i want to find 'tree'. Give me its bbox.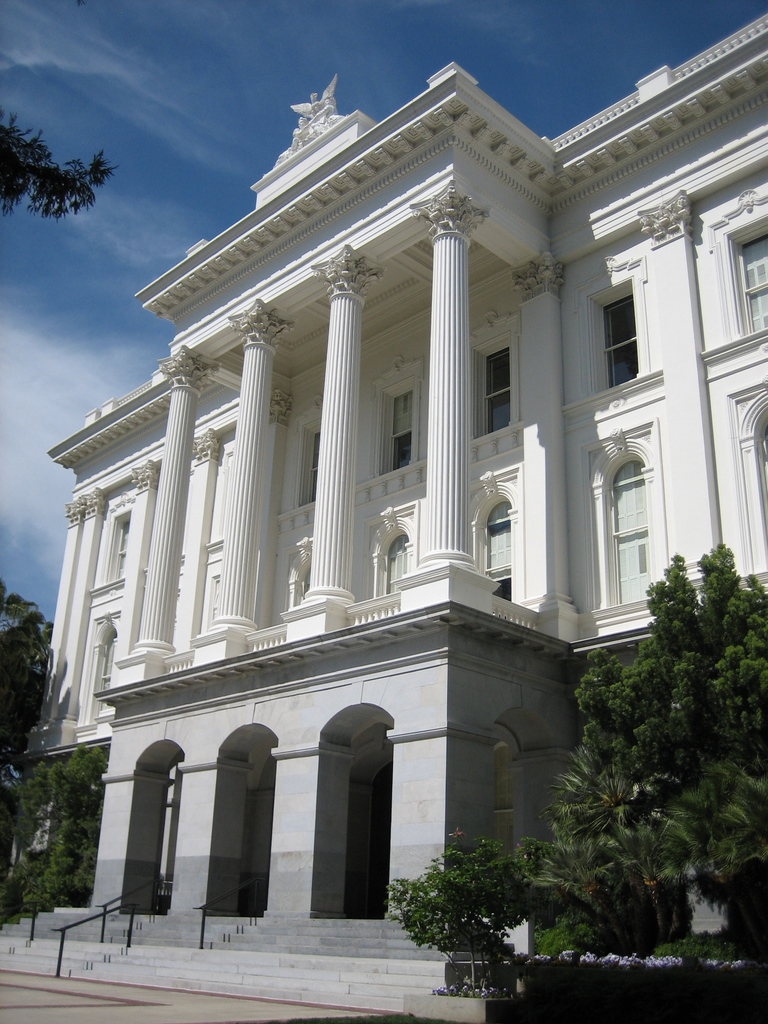
locate(0, 574, 58, 776).
